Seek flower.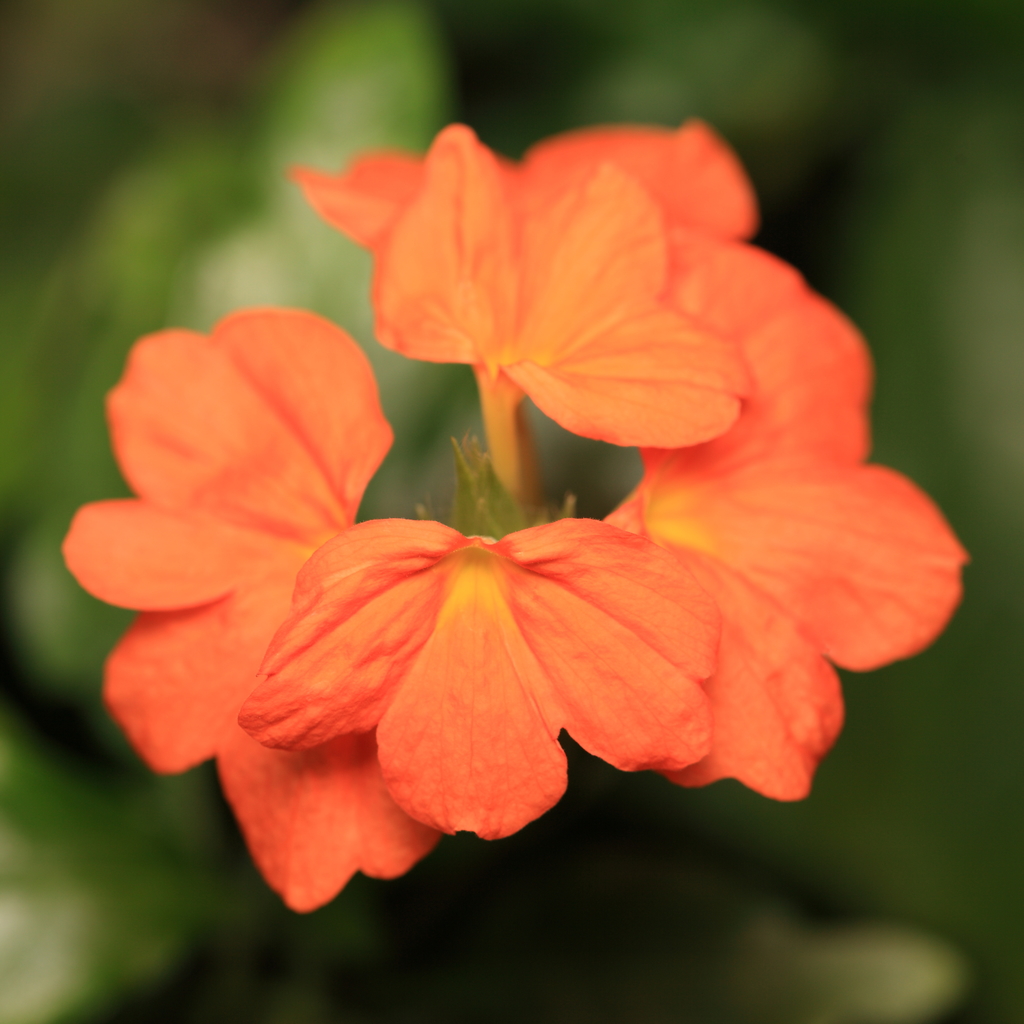
53/116/975/919.
